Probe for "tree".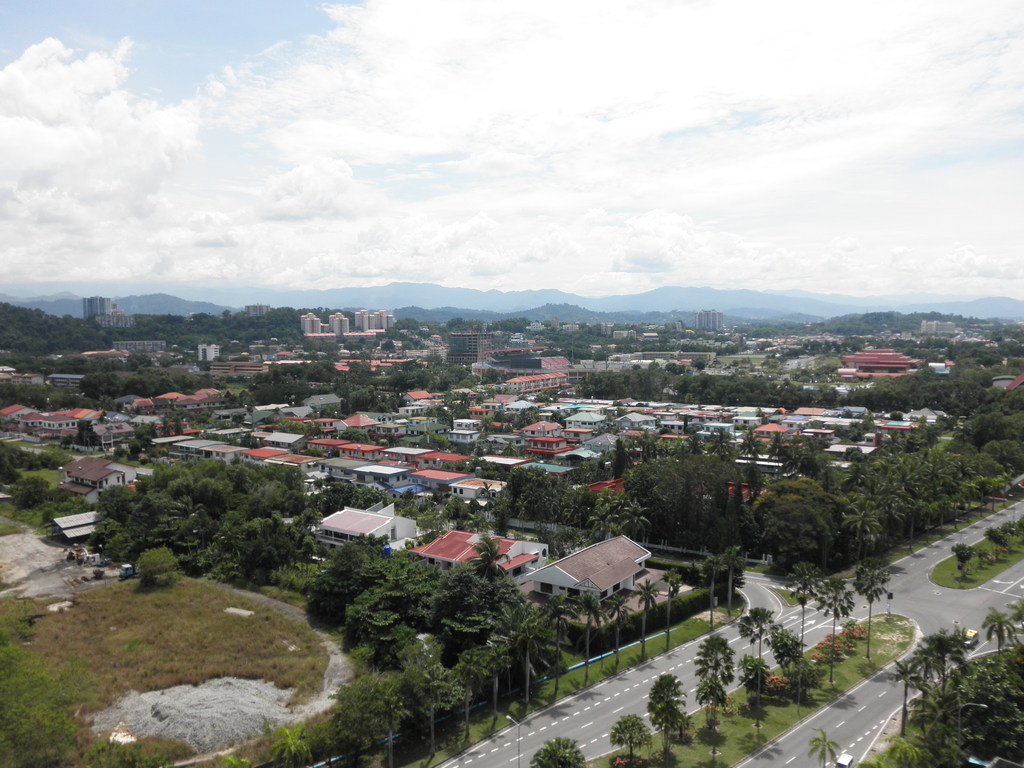
Probe result: (781,559,824,712).
